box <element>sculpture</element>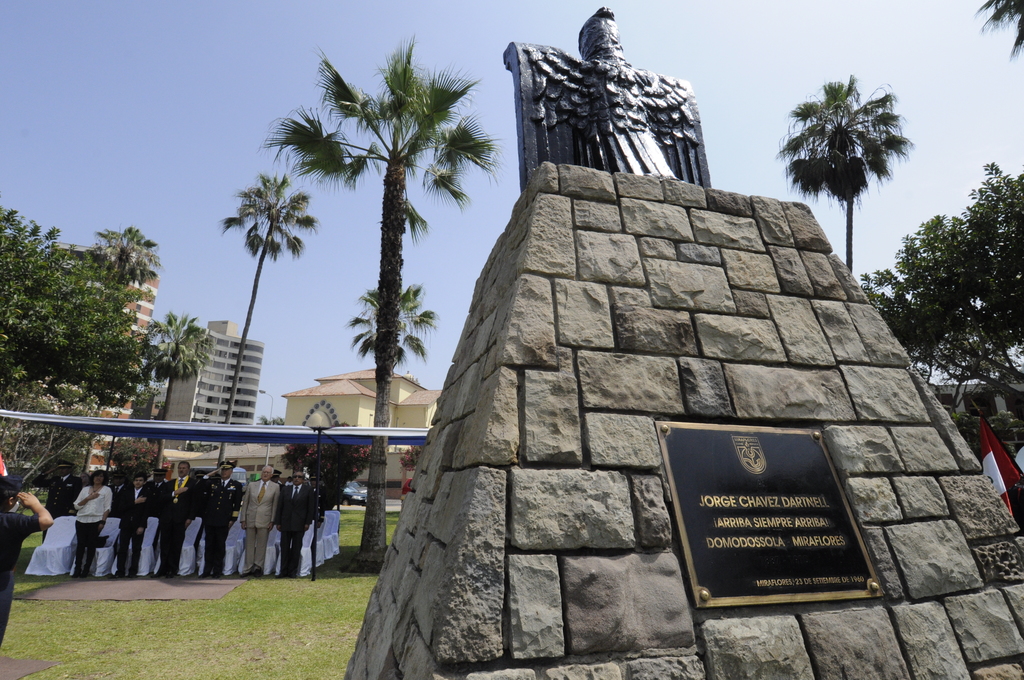
bbox(505, 3, 745, 203)
